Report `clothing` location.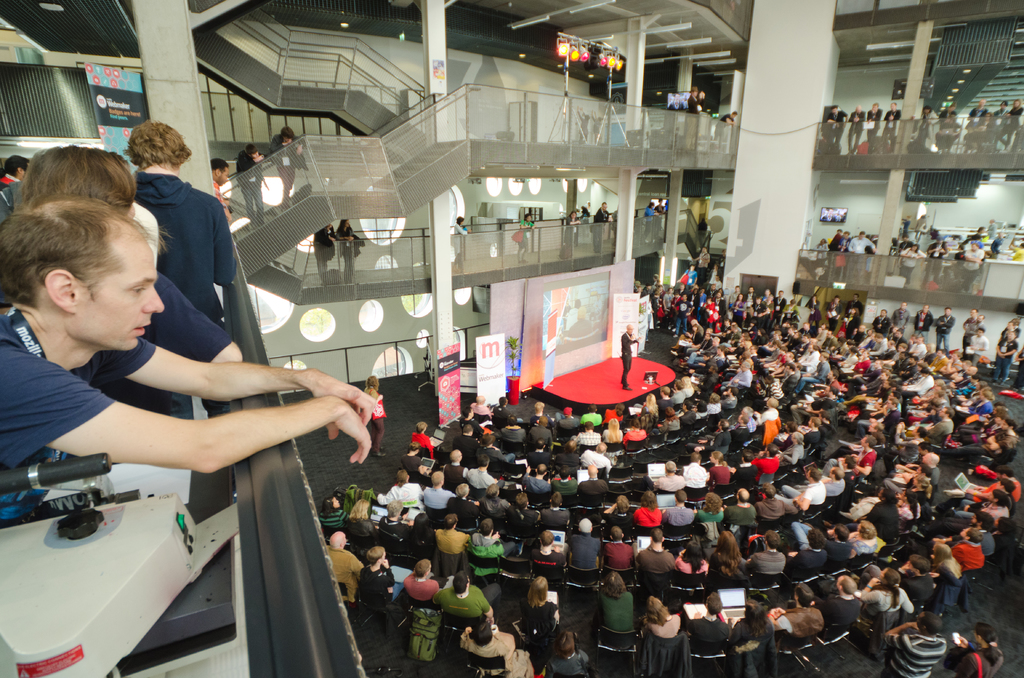
Report: select_region(918, 99, 938, 143).
